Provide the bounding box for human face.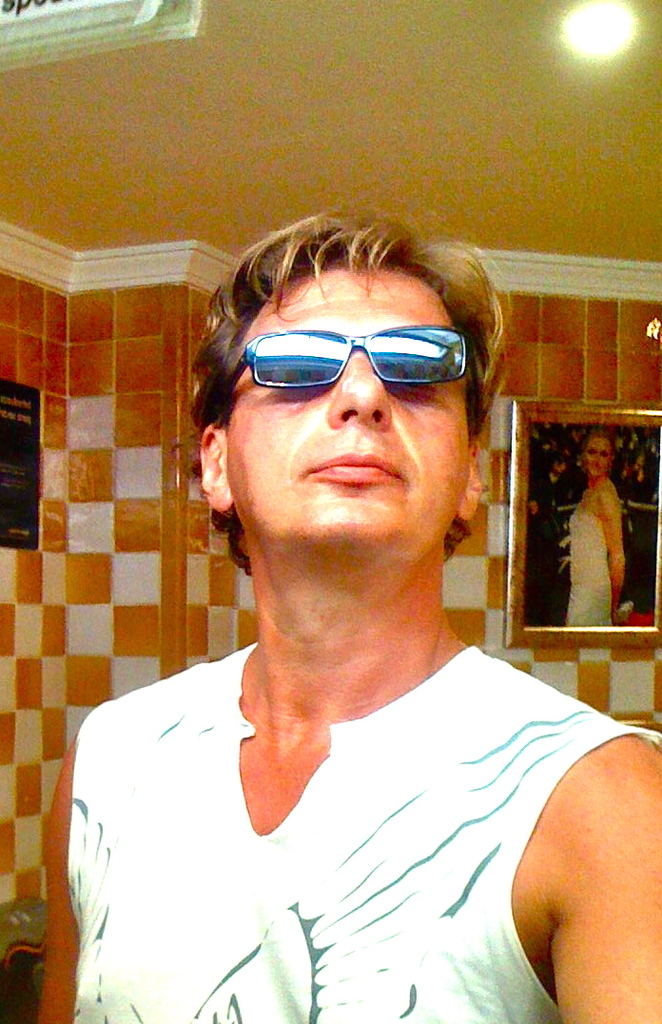
(x1=590, y1=436, x2=621, y2=483).
